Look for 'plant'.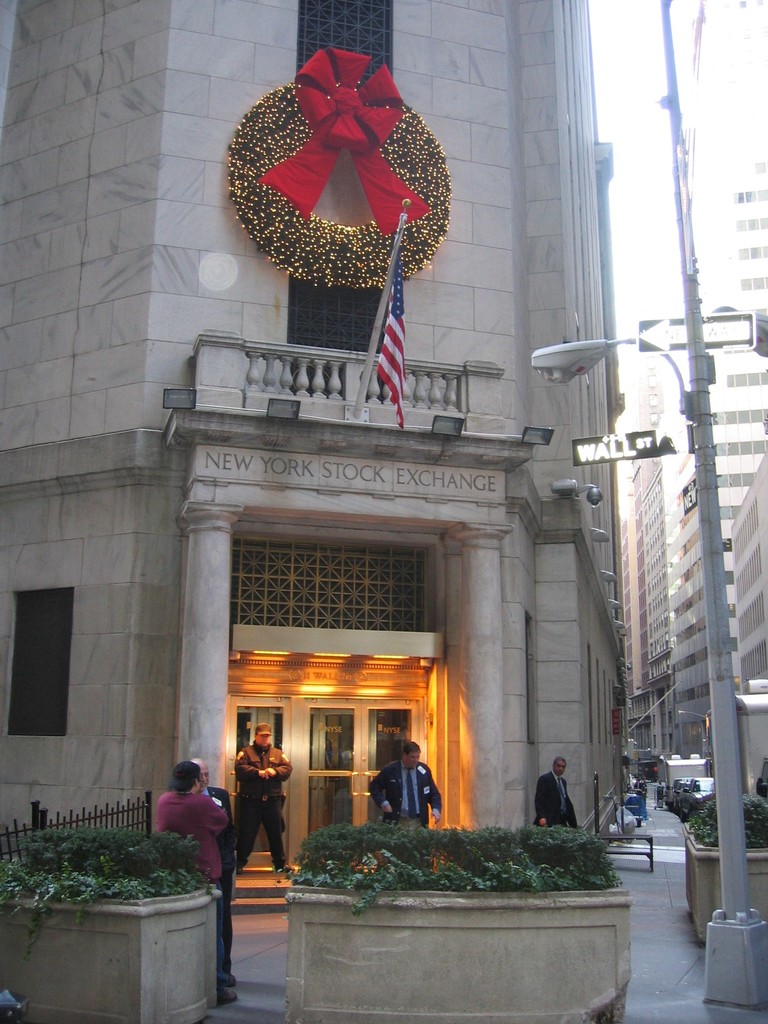
Found: 0,828,212,947.
